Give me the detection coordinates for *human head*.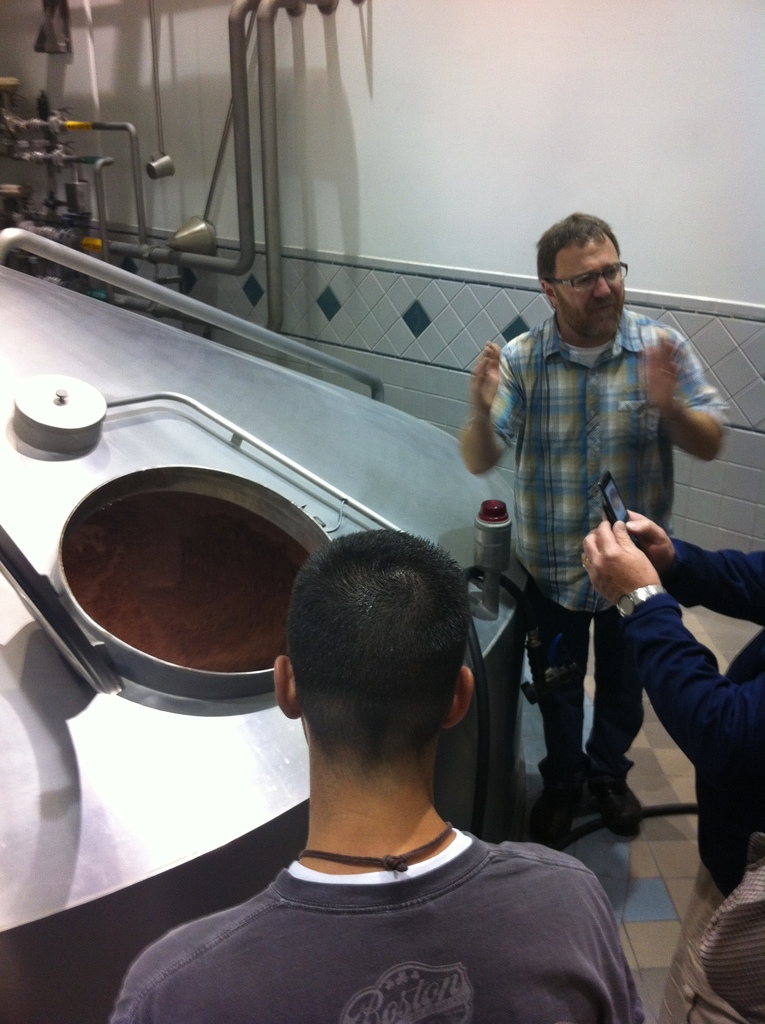
x1=533, y1=207, x2=633, y2=362.
